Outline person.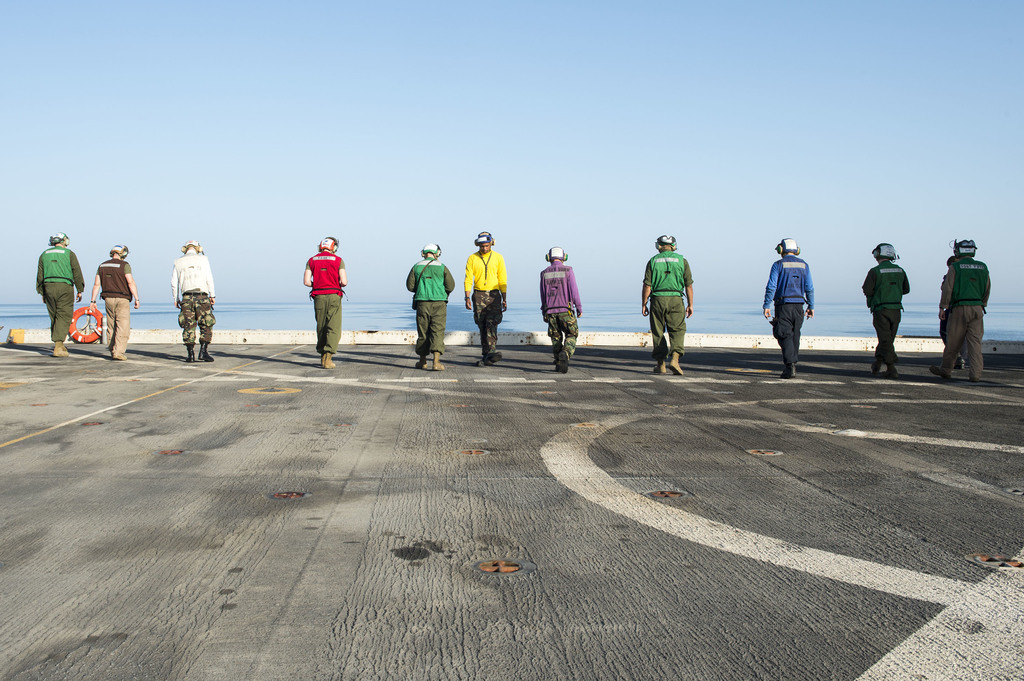
Outline: 762:238:812:377.
